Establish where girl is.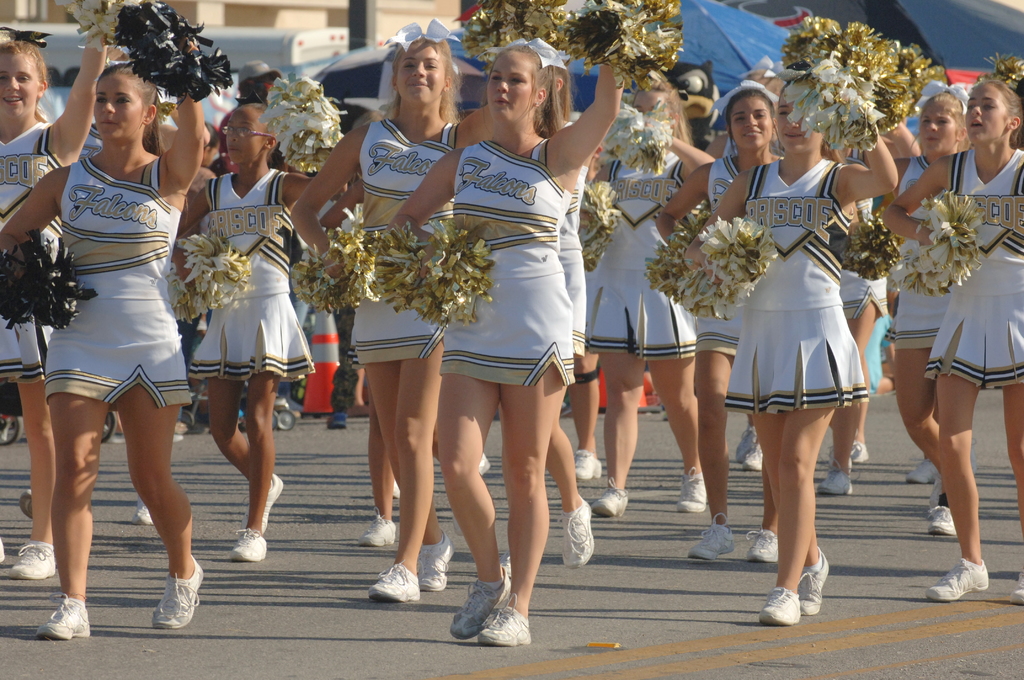
Established at (x1=287, y1=30, x2=452, y2=601).
